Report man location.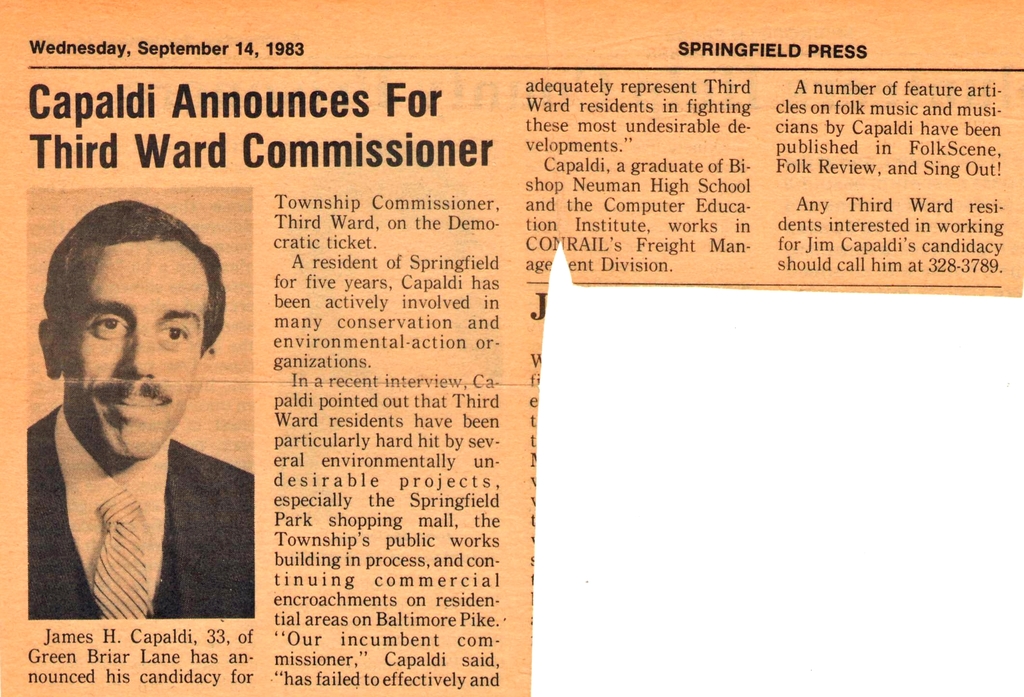
Report: 15/232/266/632.
